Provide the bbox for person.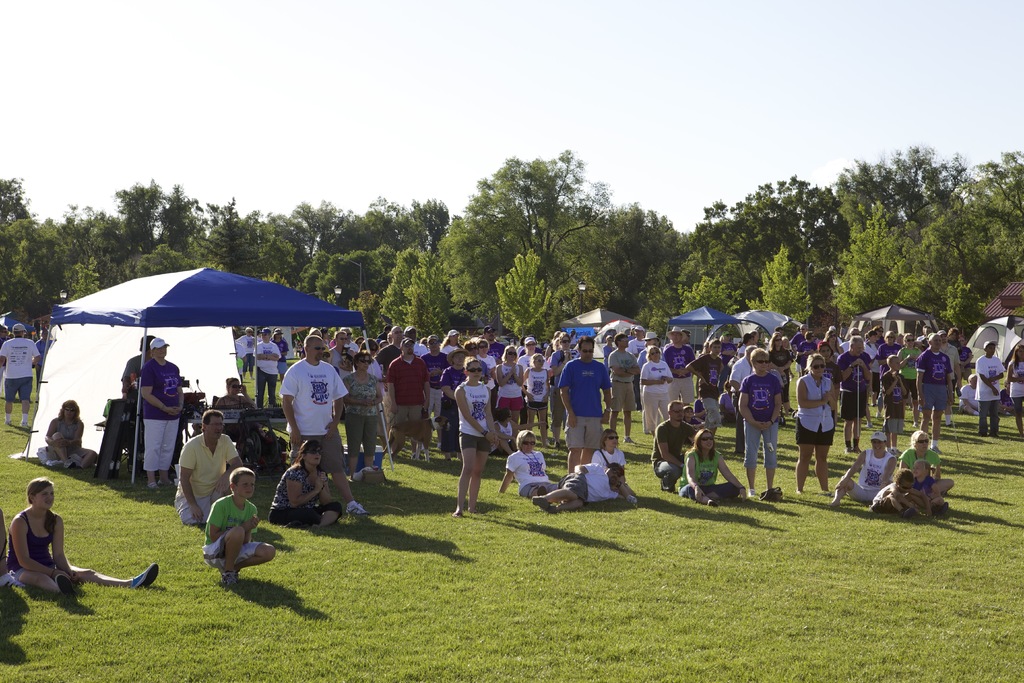
<bbox>42, 399, 90, 471</bbox>.
